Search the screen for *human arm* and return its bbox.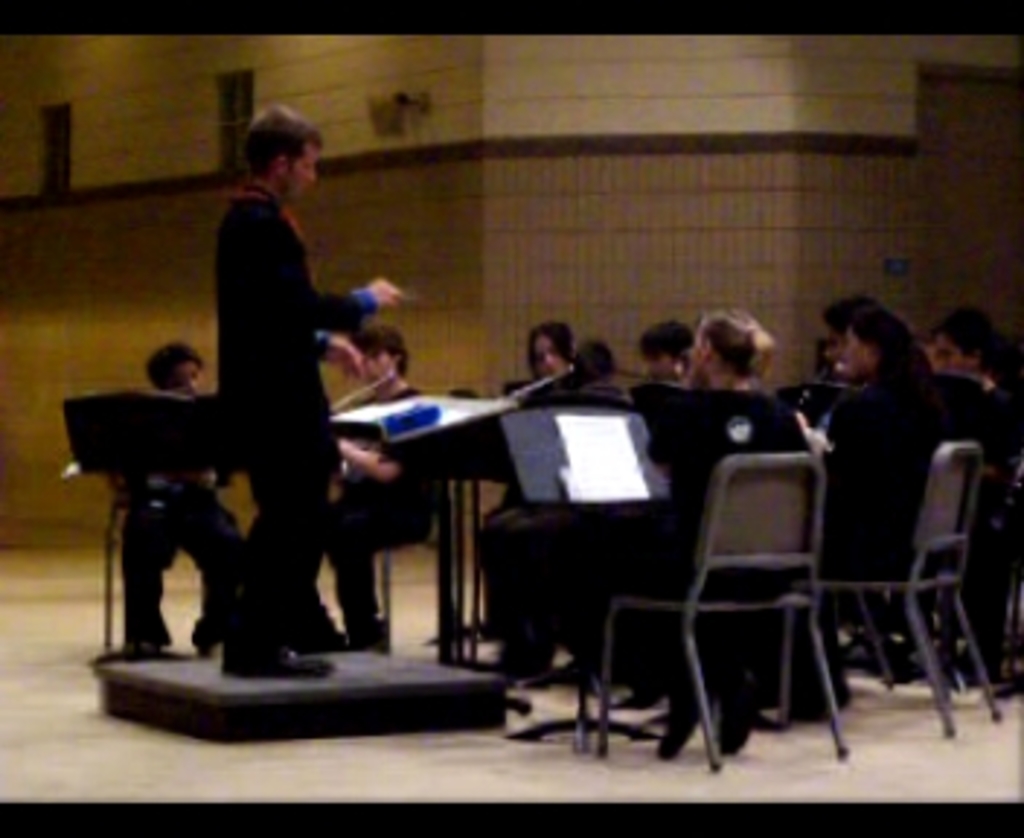
Found: BBox(317, 335, 367, 372).
